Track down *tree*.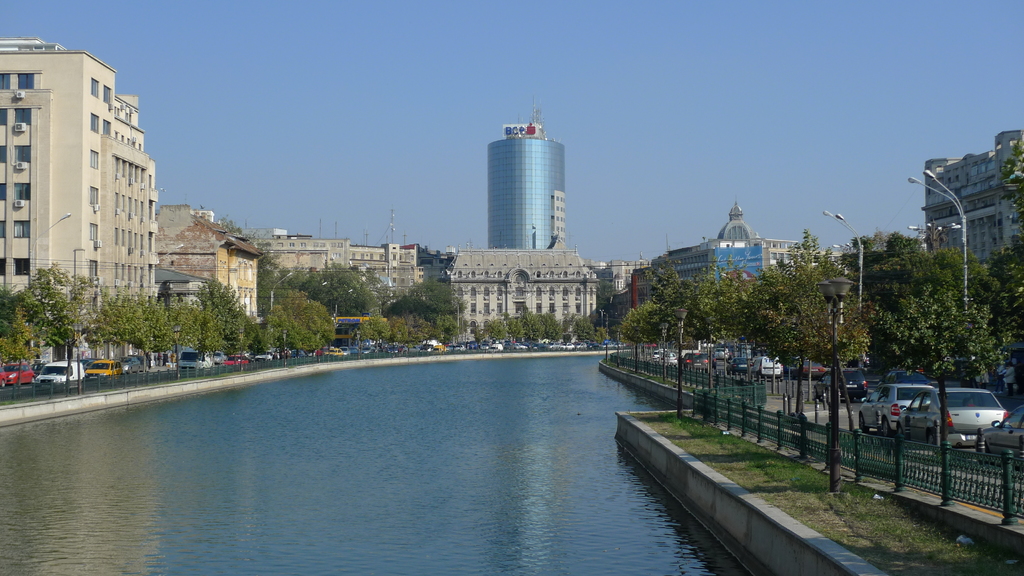
Tracked to box(620, 256, 691, 377).
